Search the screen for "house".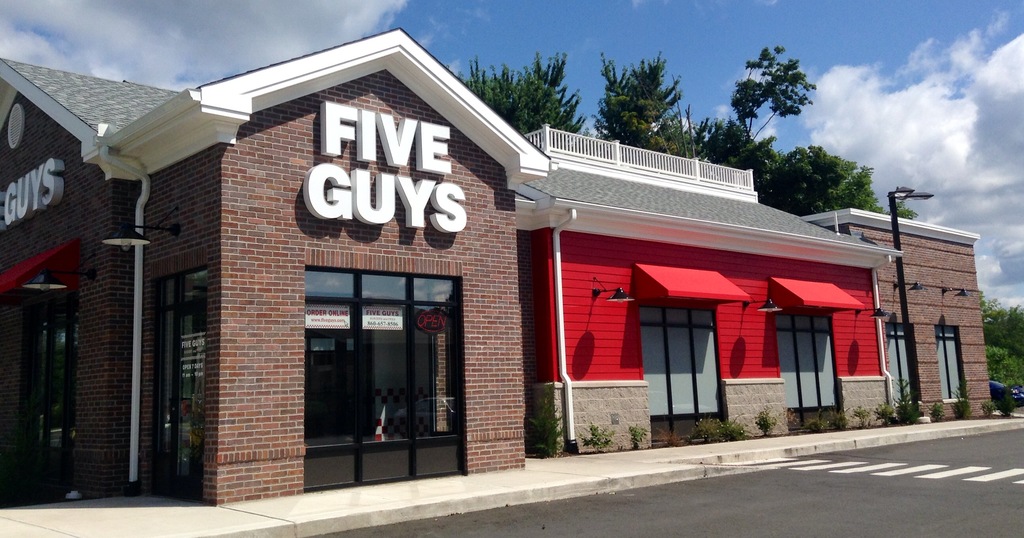
Found at x1=804 y1=200 x2=999 y2=419.
